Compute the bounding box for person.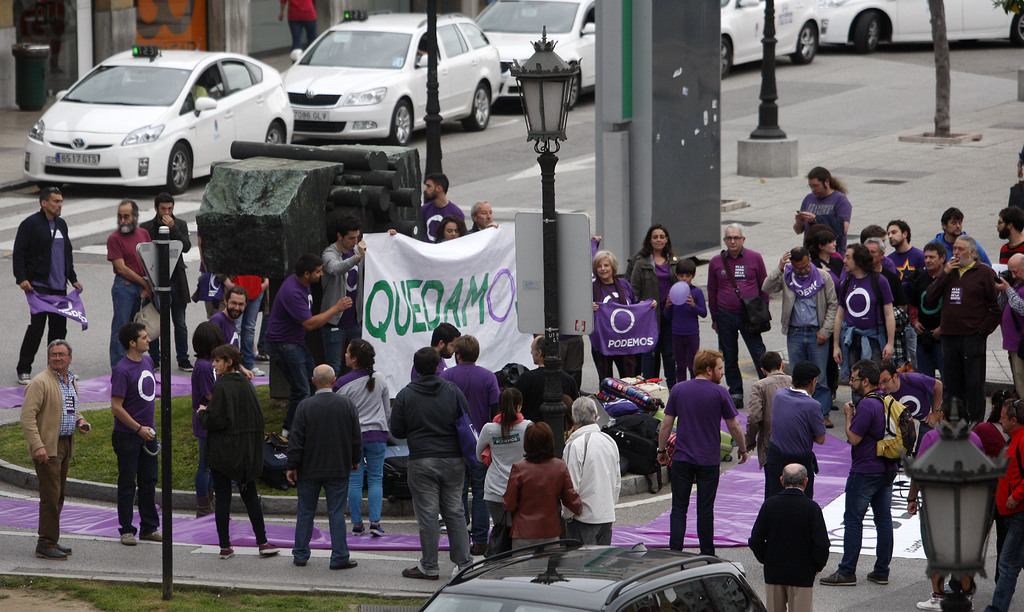
(793,166,853,263).
